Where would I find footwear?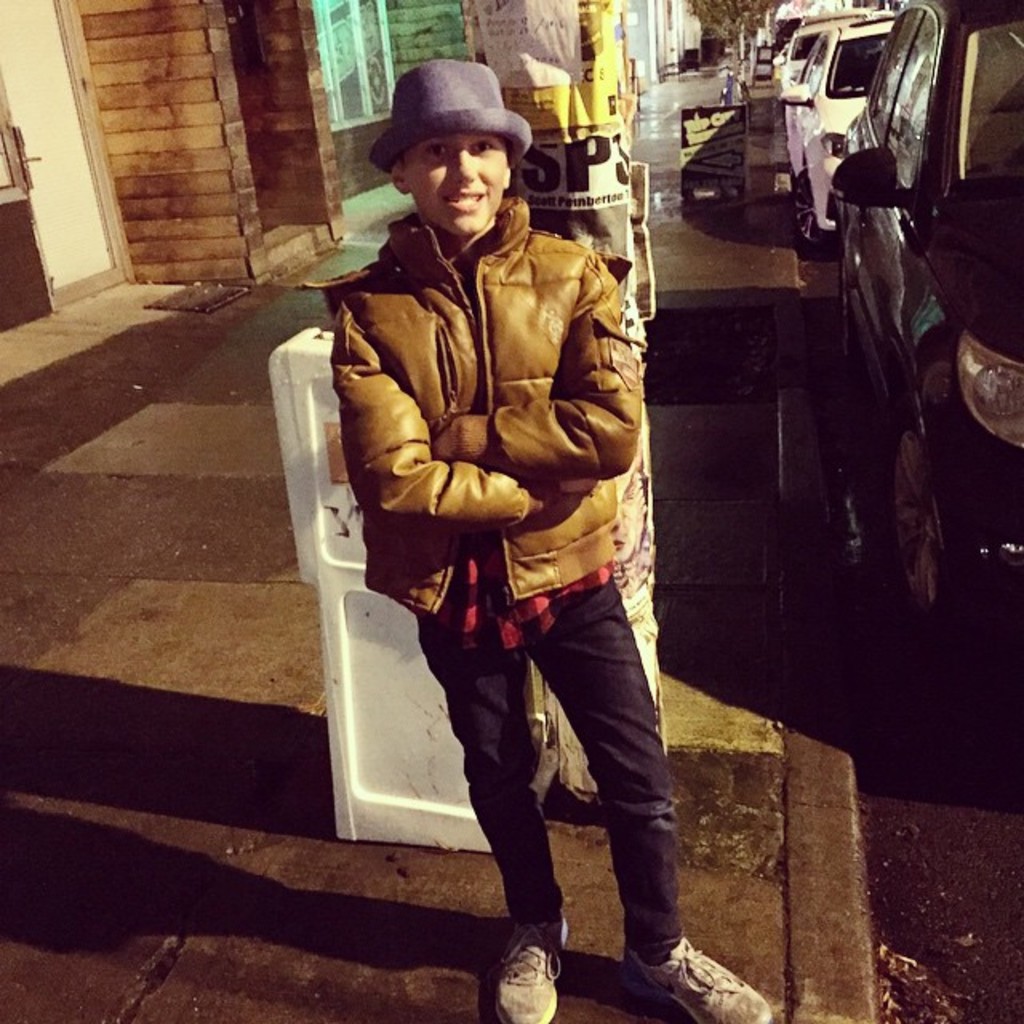
At 493/899/586/1021.
